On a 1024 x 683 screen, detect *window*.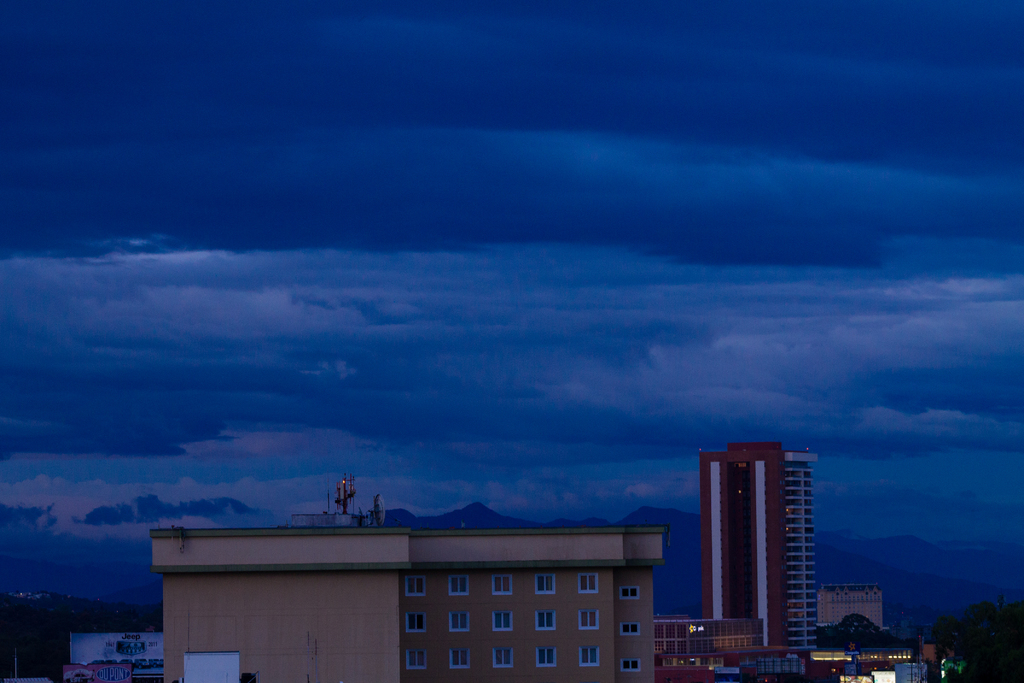
[404, 577, 425, 597].
